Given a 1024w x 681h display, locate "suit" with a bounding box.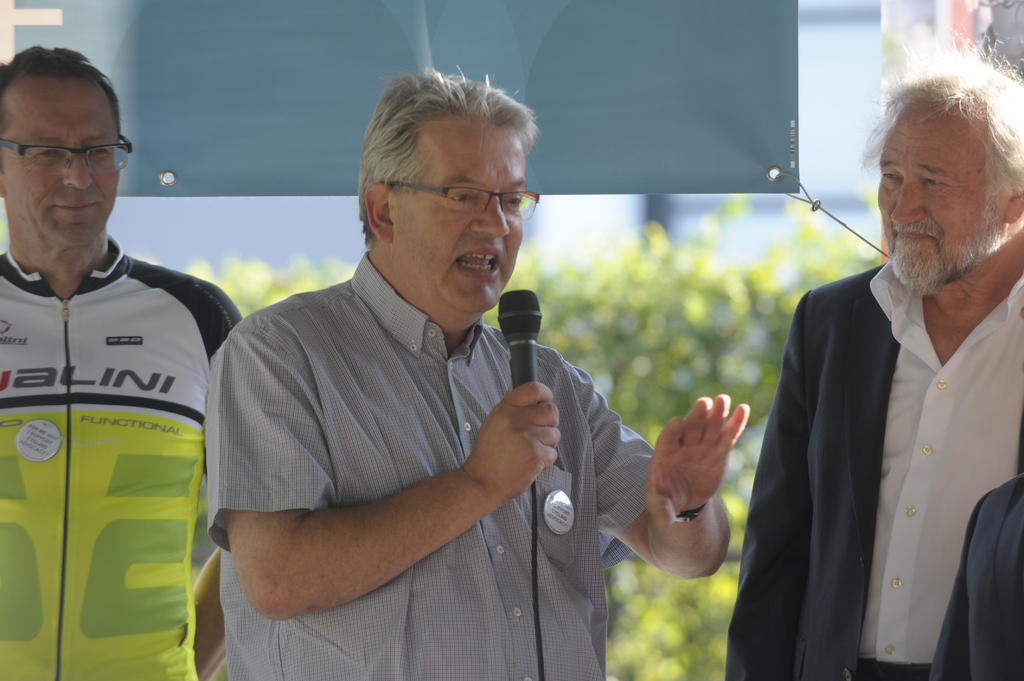
Located: bbox=[754, 166, 1002, 680].
